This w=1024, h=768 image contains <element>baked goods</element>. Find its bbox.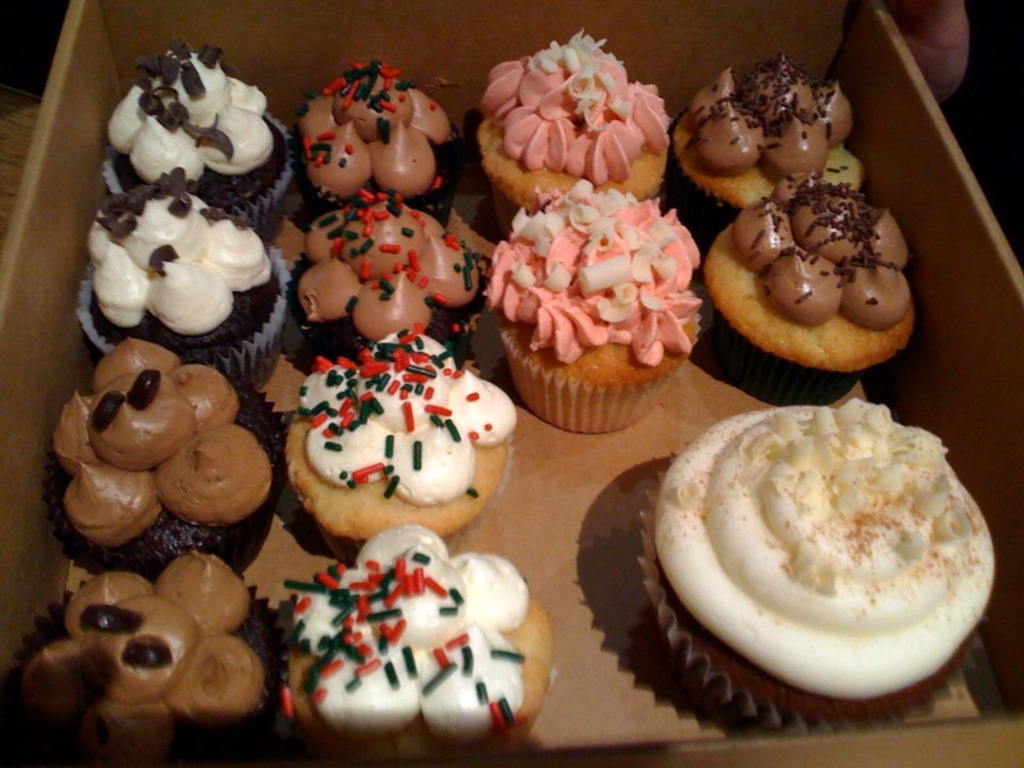
bbox=(618, 401, 1000, 737).
